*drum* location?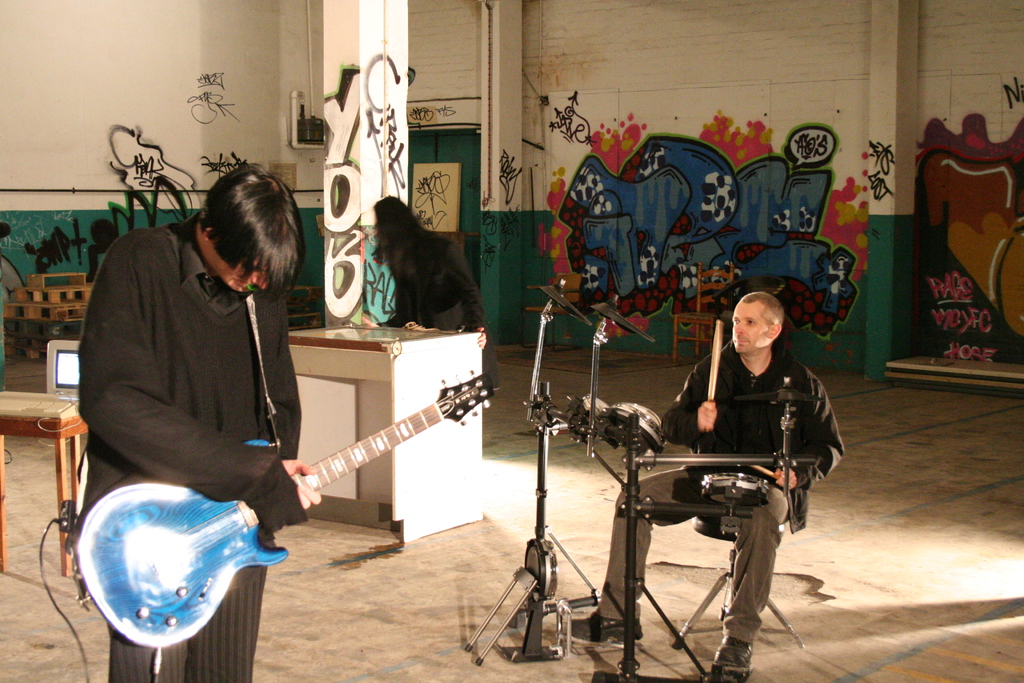
bbox=[605, 400, 669, 454]
